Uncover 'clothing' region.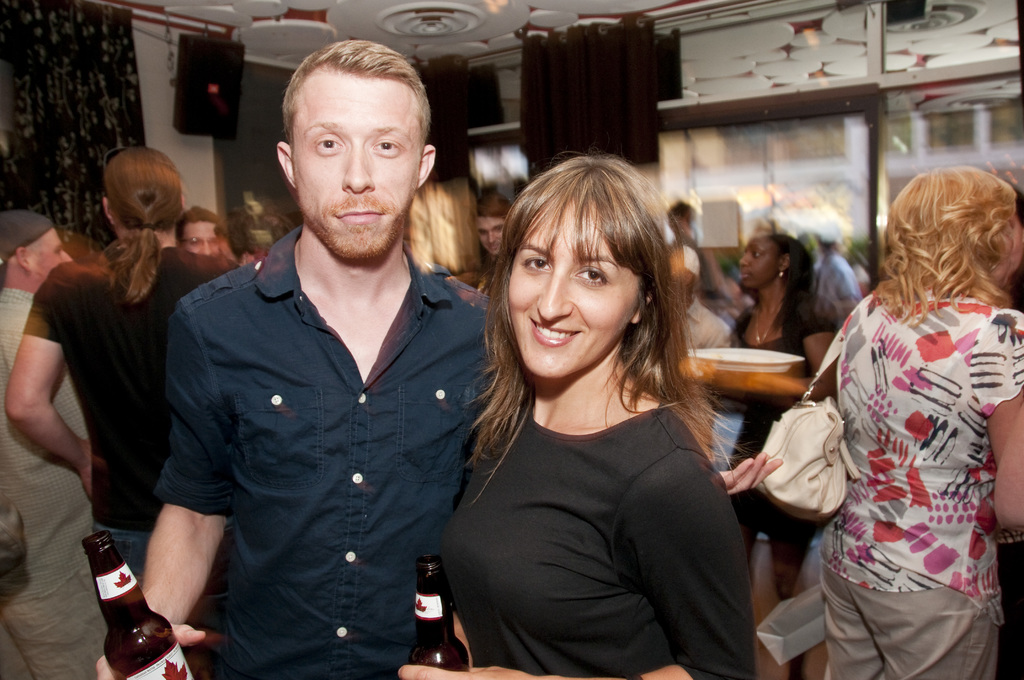
Uncovered: l=436, t=403, r=757, b=679.
